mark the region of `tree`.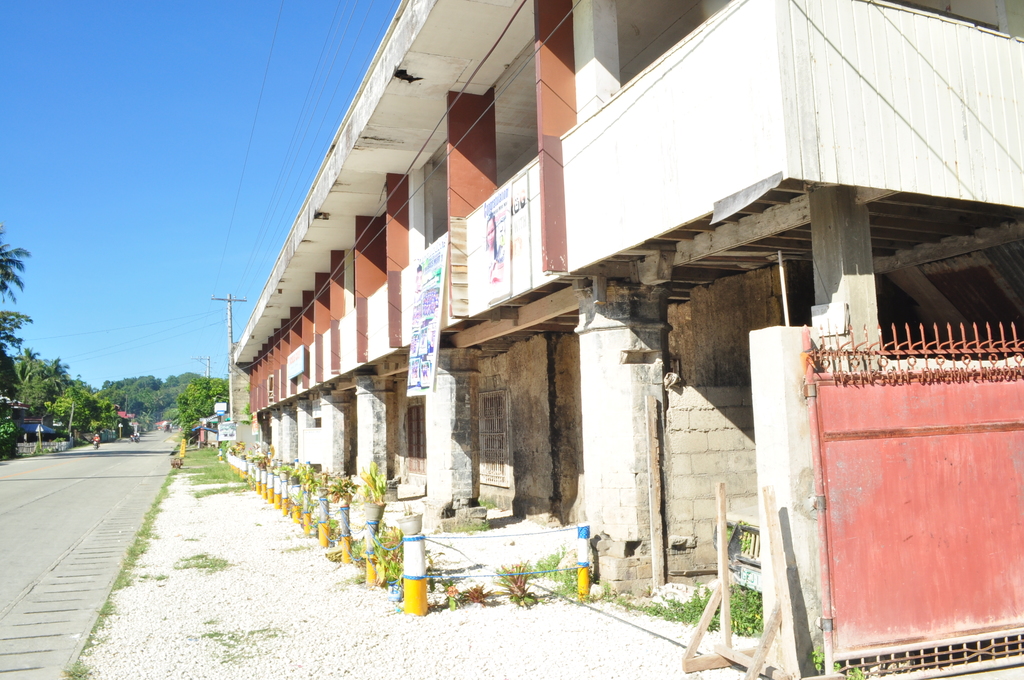
Region: l=0, t=229, r=33, b=304.
